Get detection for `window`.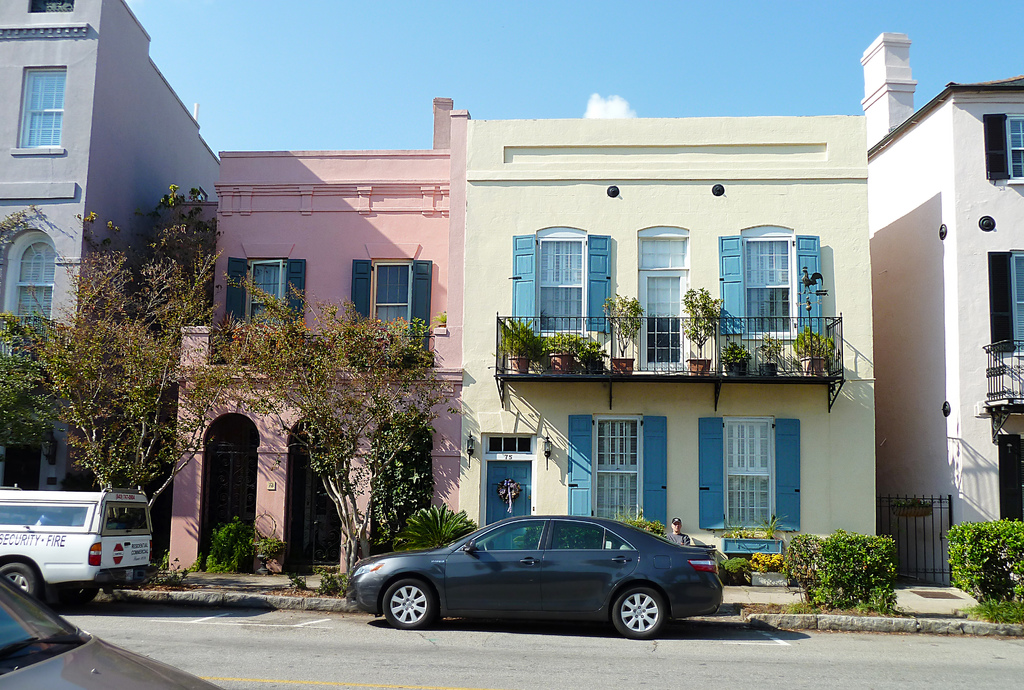
Detection: bbox(588, 411, 643, 523).
